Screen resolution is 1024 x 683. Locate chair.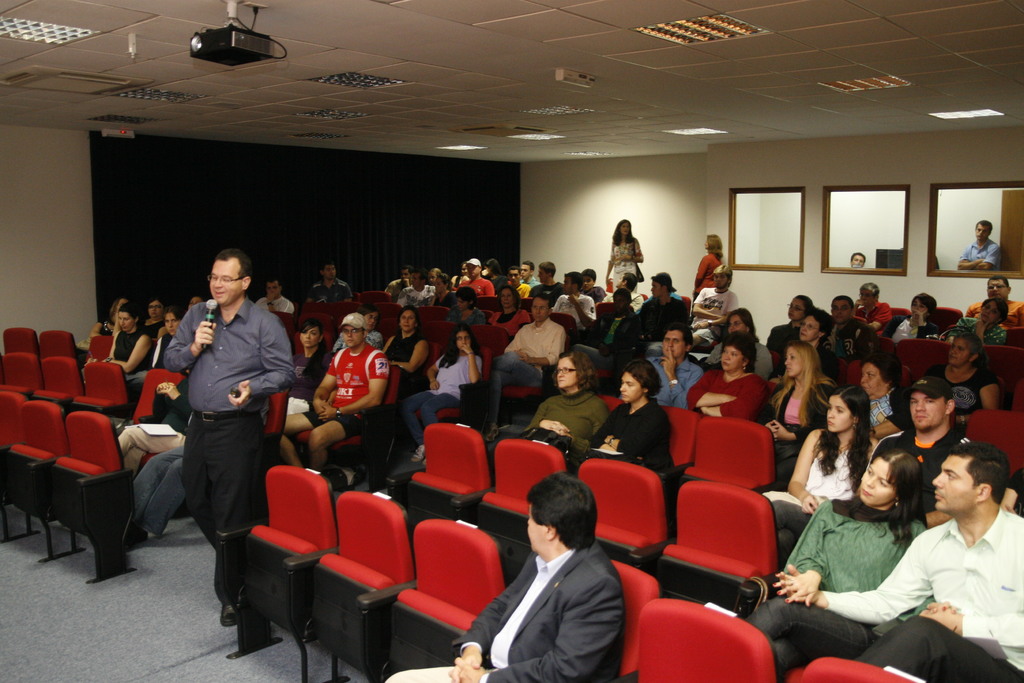
588/461/665/575.
